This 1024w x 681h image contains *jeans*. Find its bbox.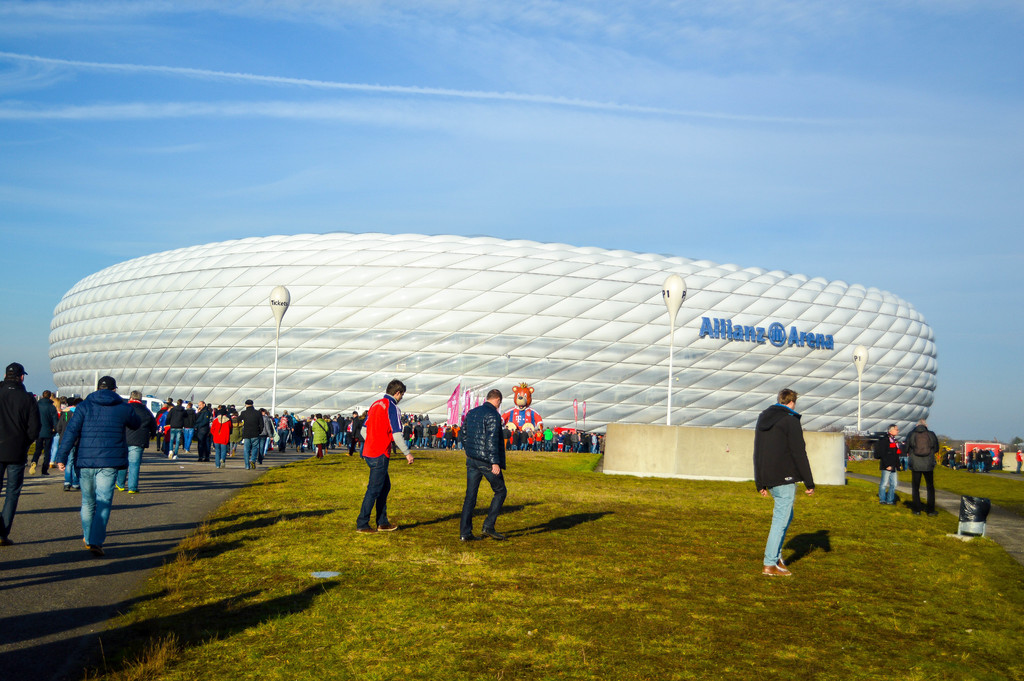
rect(56, 482, 125, 552).
